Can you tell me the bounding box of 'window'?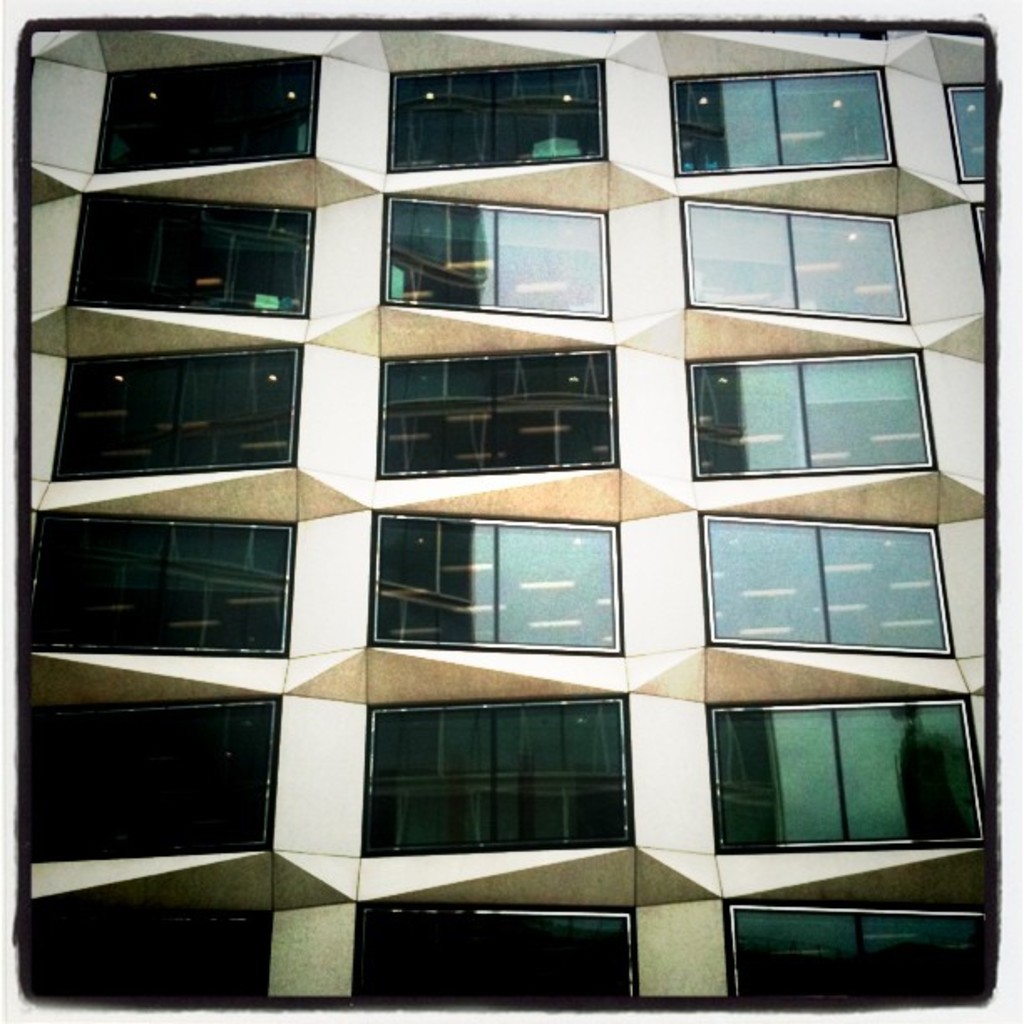
[x1=693, y1=345, x2=940, y2=482].
